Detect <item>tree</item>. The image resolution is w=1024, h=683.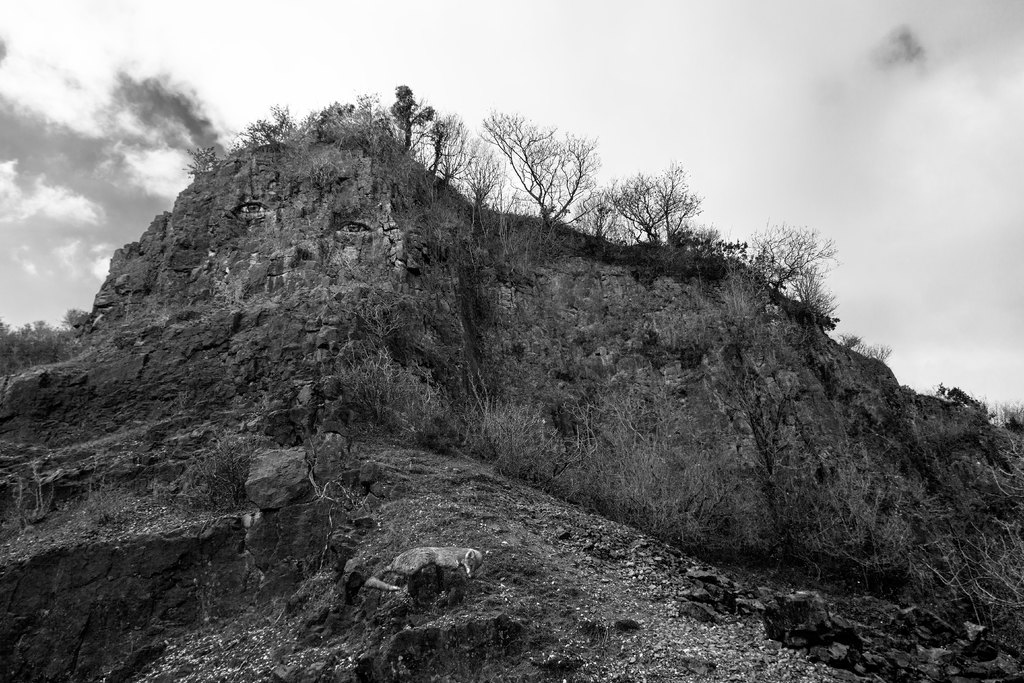
x1=388 y1=85 x2=435 y2=148.
